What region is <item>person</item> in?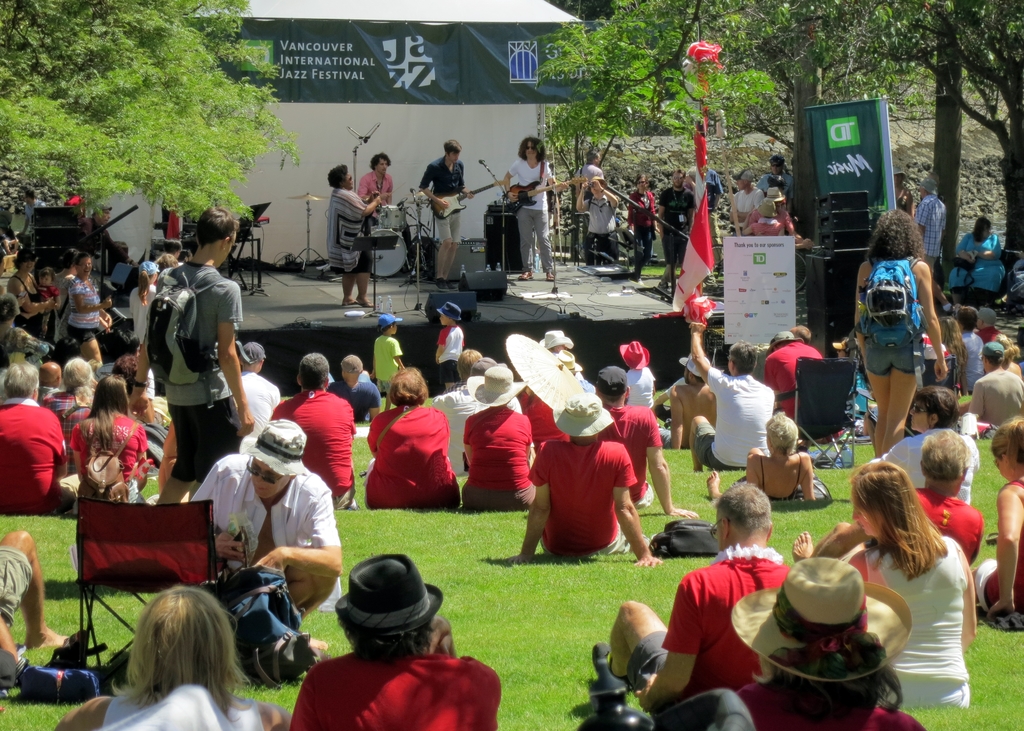
(54, 584, 290, 730).
